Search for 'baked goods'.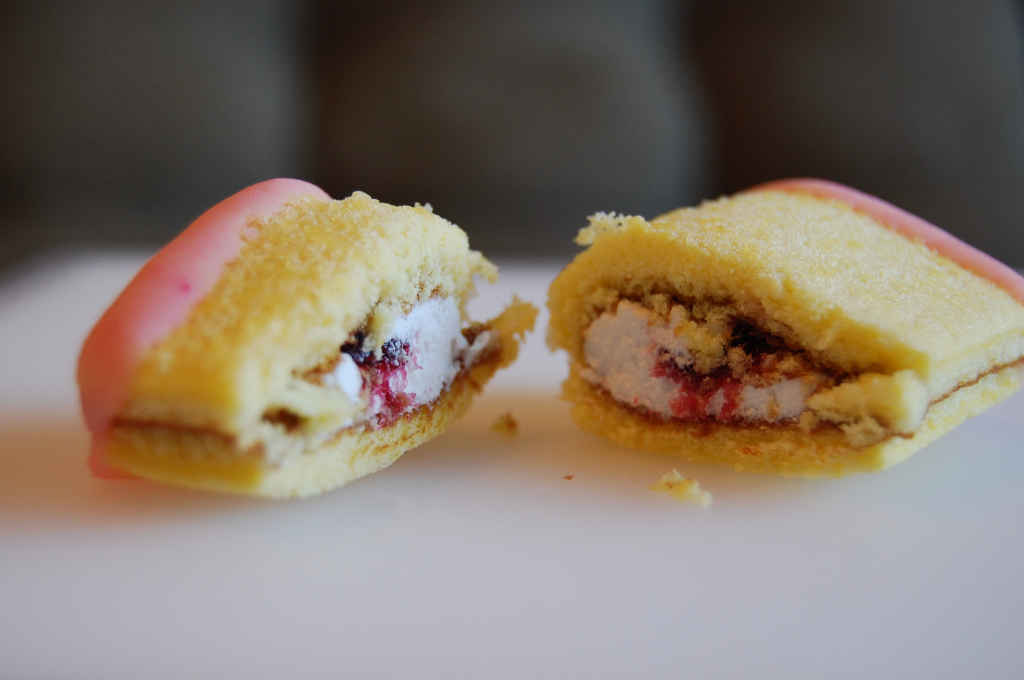
Found at 654, 469, 711, 507.
